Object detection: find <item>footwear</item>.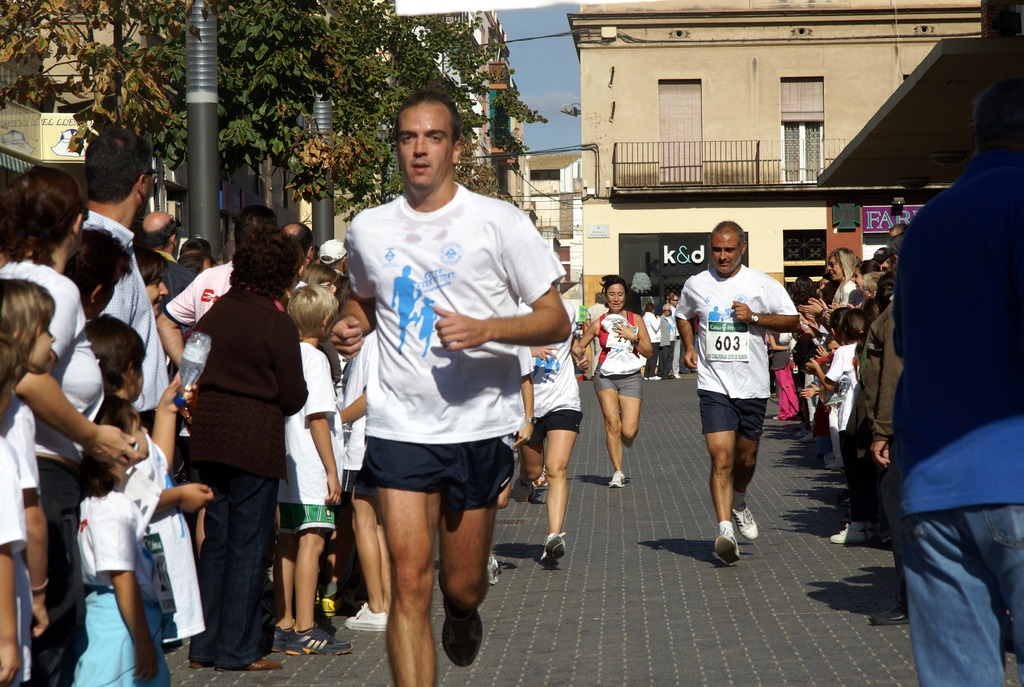
locate(869, 603, 908, 627).
